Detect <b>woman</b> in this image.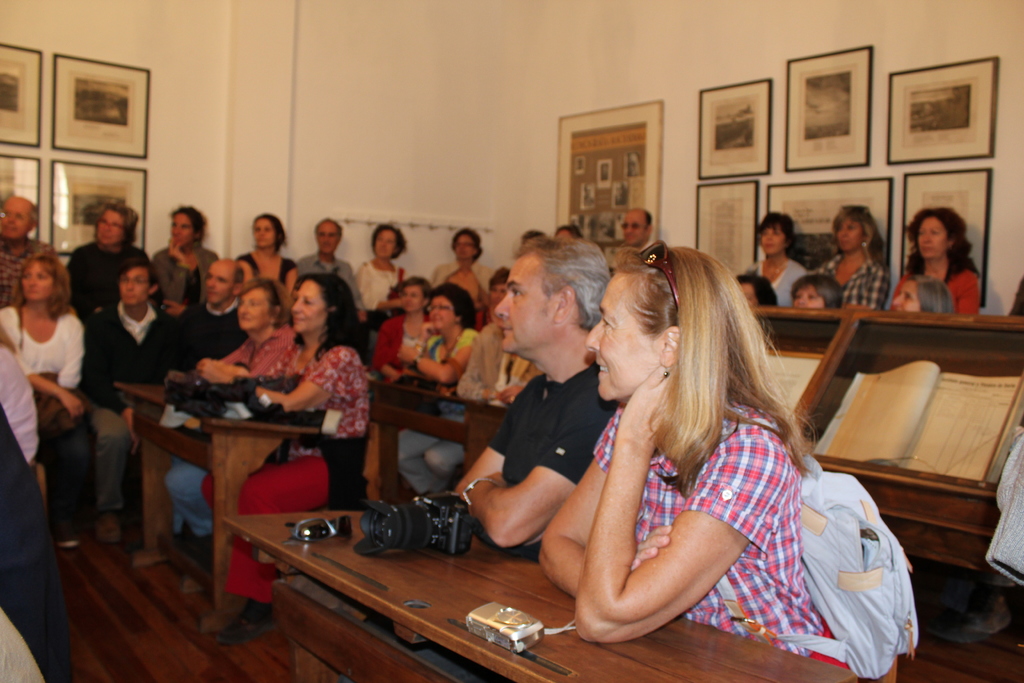
Detection: BBox(790, 270, 840, 313).
